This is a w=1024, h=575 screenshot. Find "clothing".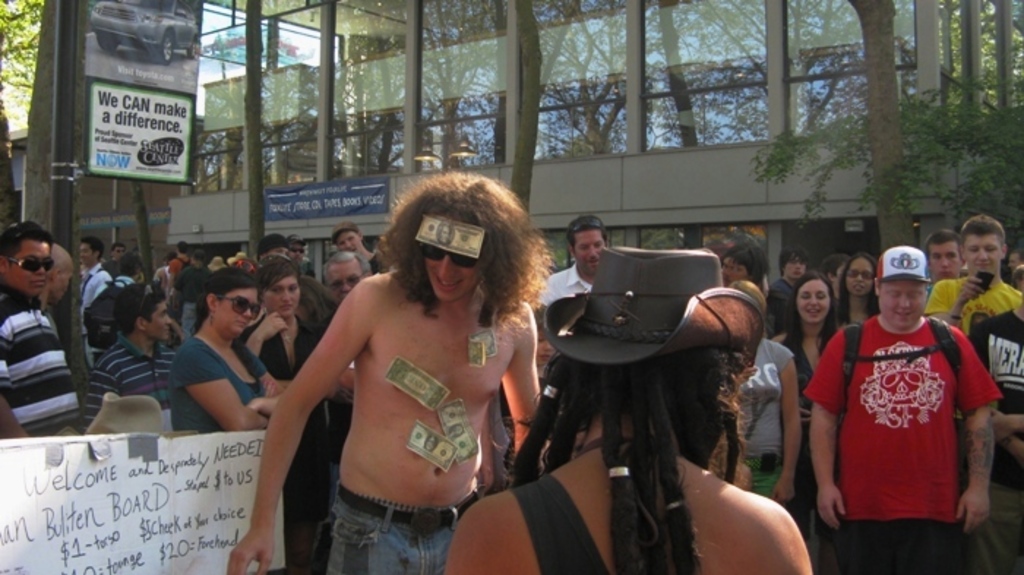
Bounding box: {"left": 181, "top": 335, "right": 263, "bottom": 432}.
